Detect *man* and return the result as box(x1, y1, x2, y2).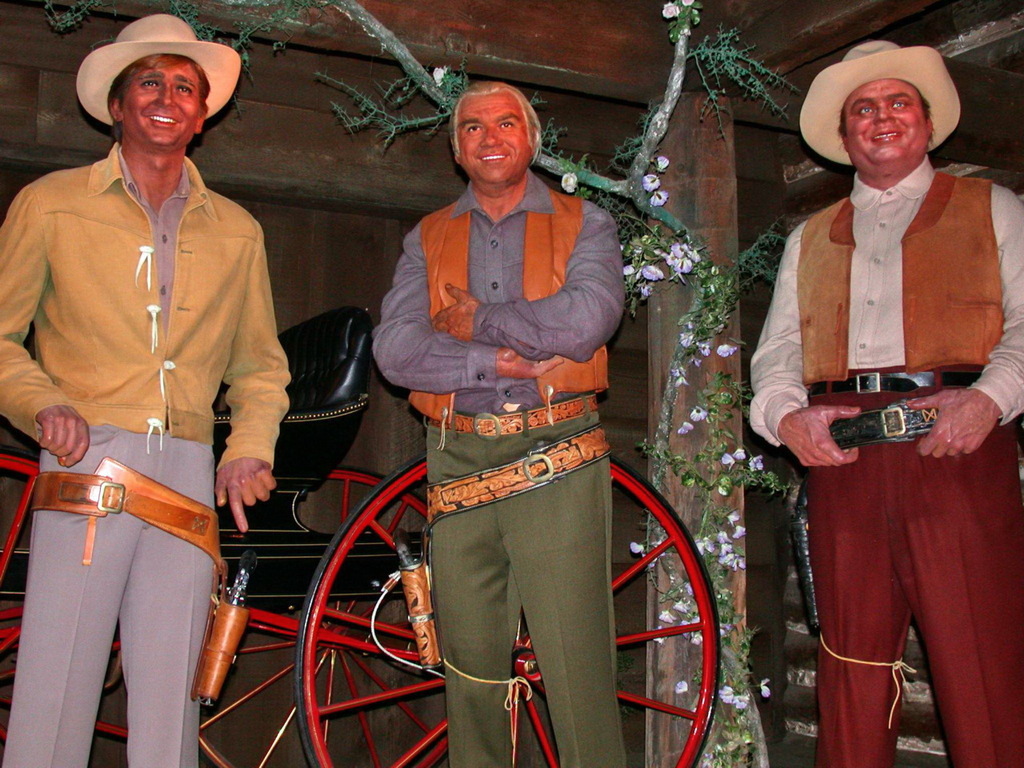
box(366, 74, 626, 767).
